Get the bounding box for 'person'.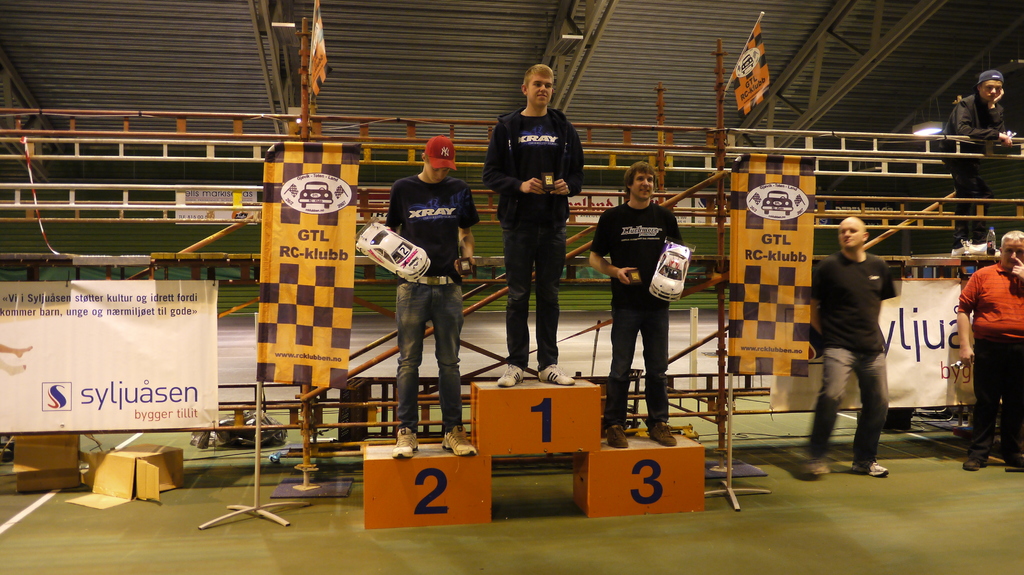
x1=797, y1=215, x2=900, y2=481.
